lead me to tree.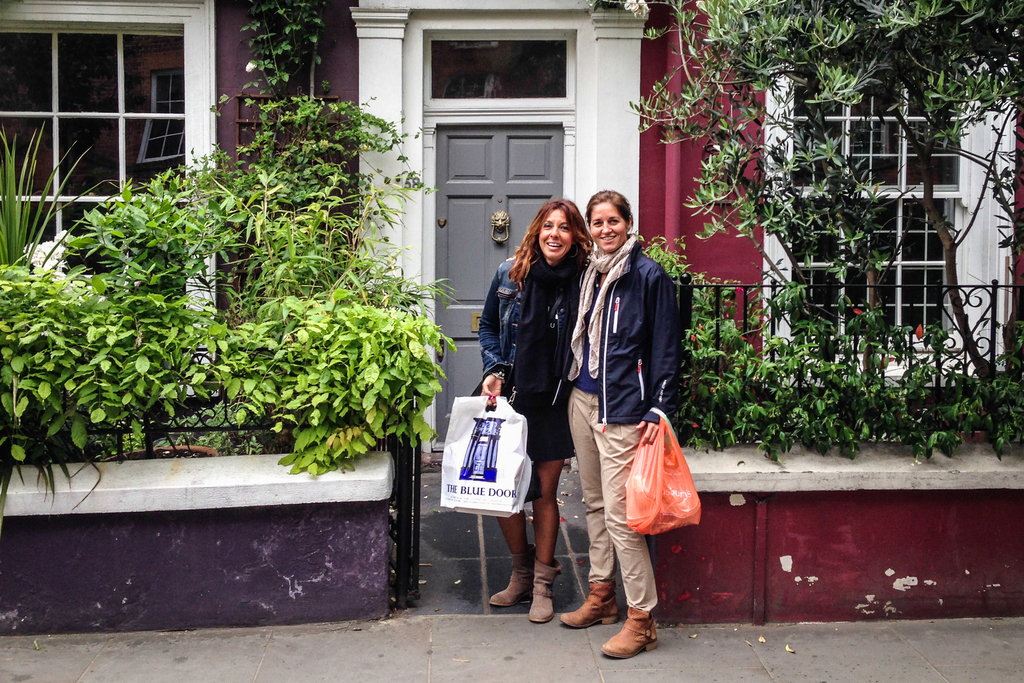
Lead to 612, 0, 1023, 452.
